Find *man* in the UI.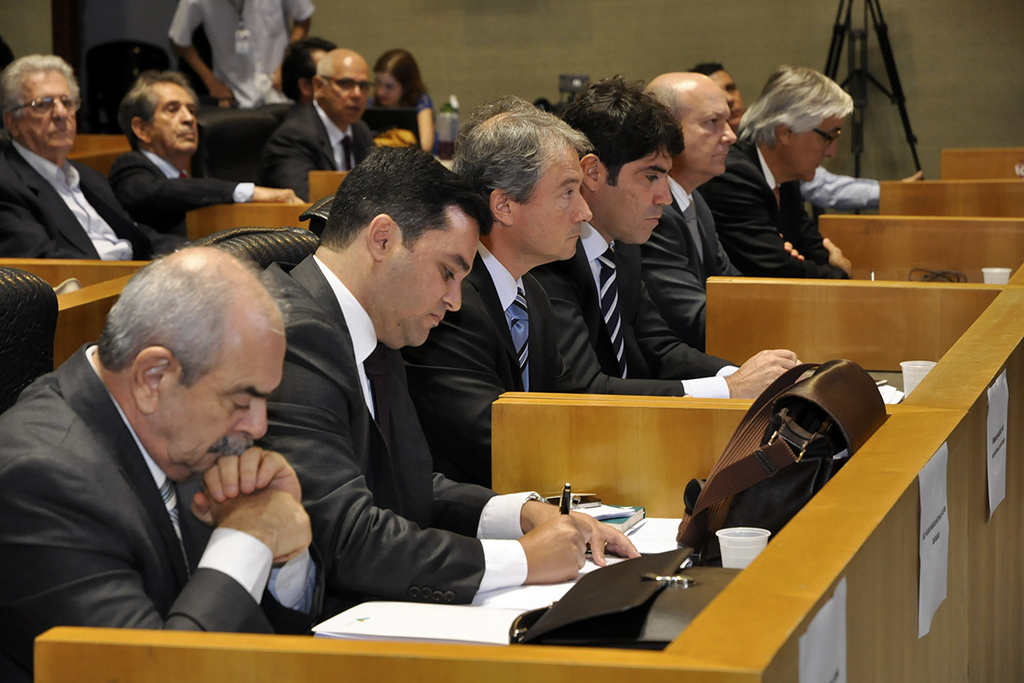
UI element at x1=12 y1=237 x2=341 y2=656.
